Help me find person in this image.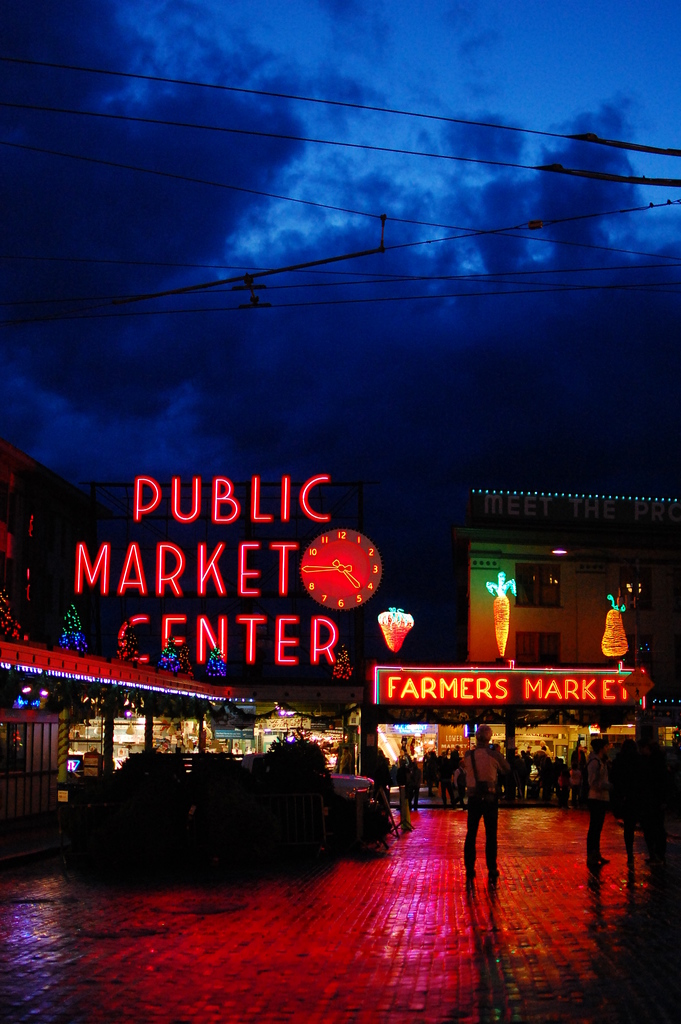
Found it: crop(452, 731, 504, 883).
